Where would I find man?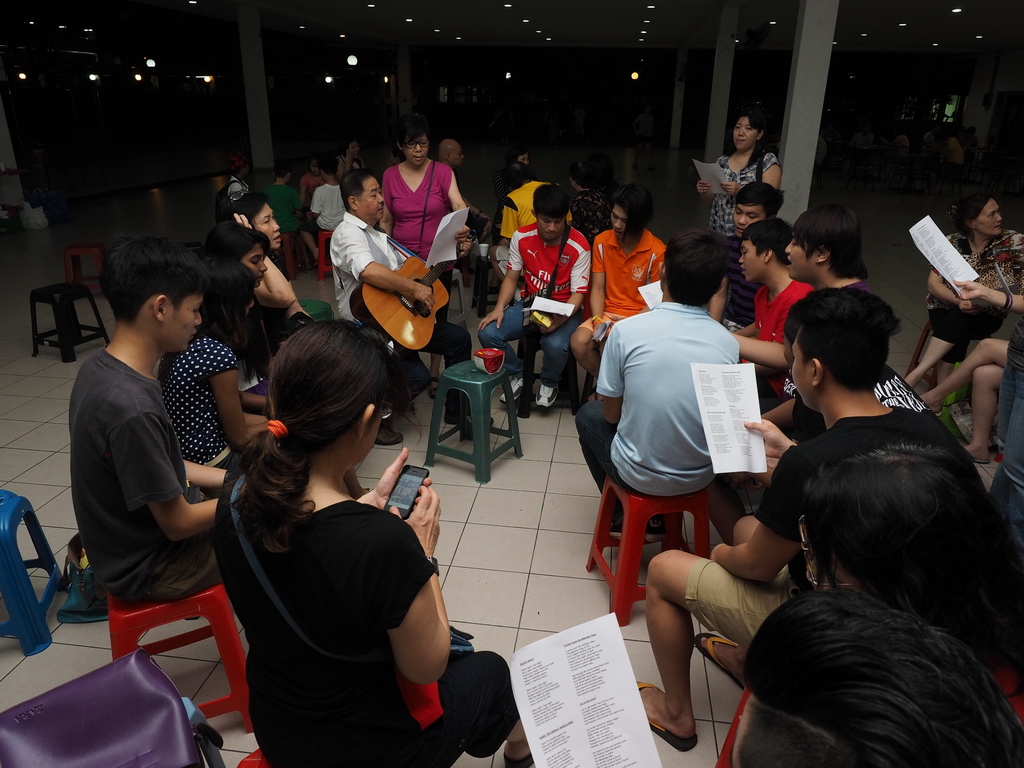
At pyautogui.locateOnScreen(571, 192, 666, 385).
